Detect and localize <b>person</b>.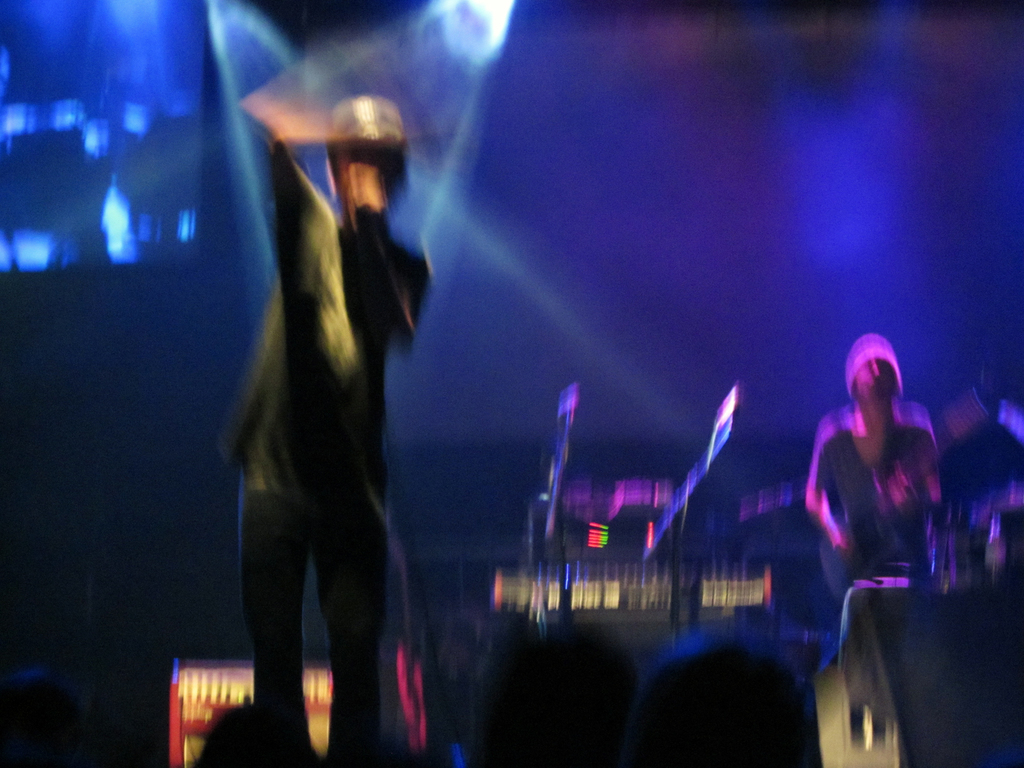
Localized at (206,90,426,767).
